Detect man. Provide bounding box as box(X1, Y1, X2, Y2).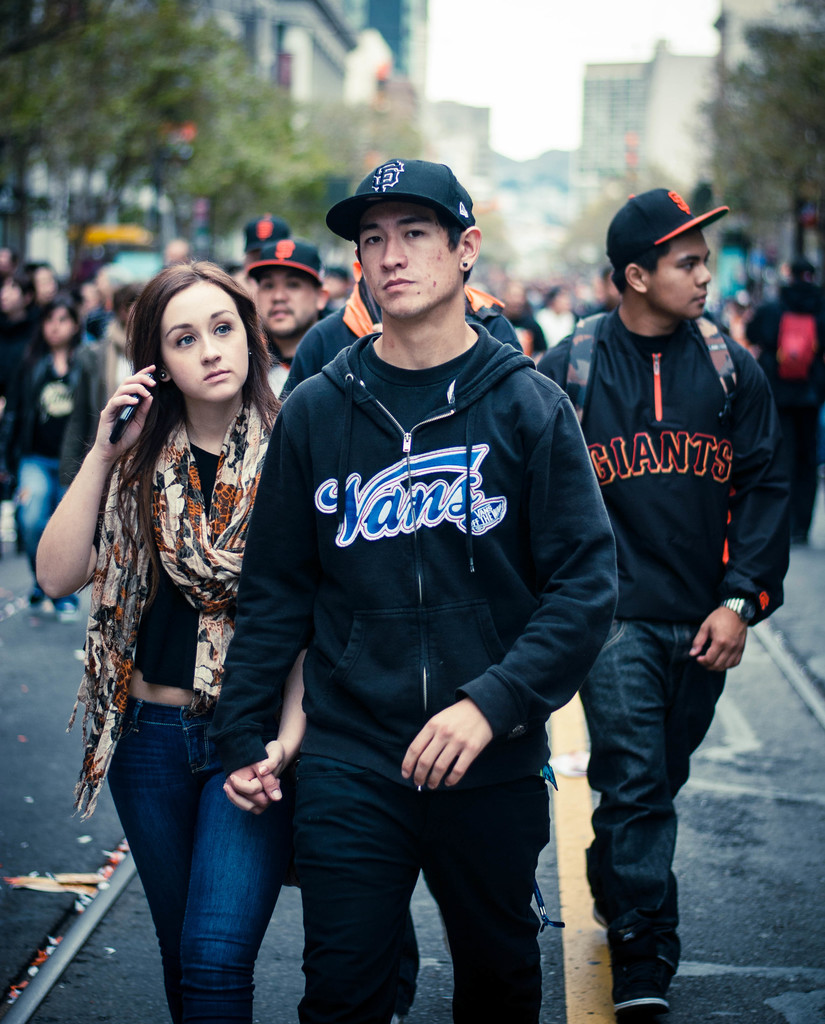
box(242, 232, 337, 396).
